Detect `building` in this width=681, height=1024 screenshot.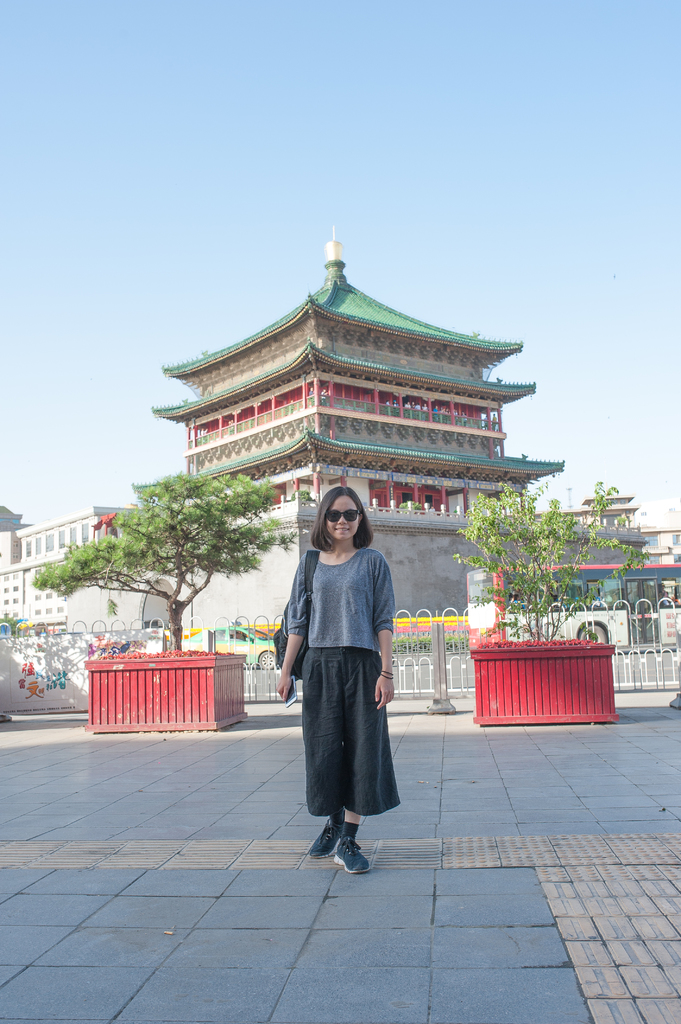
Detection: x1=153 y1=223 x2=566 y2=529.
